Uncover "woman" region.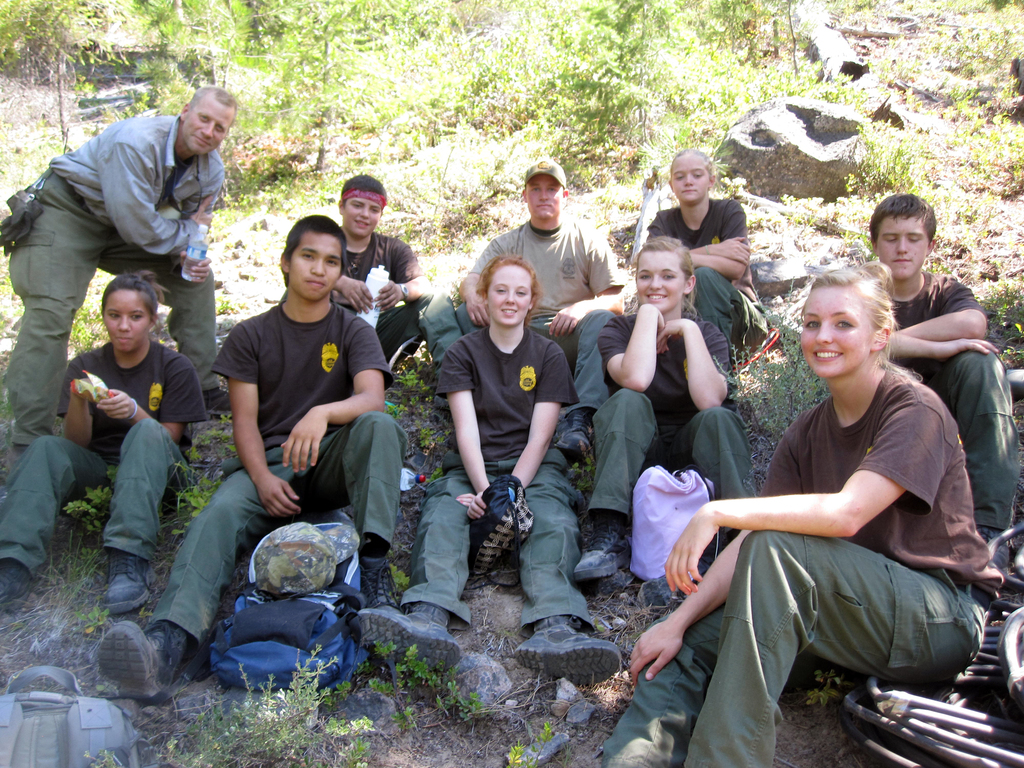
Uncovered: <box>0,270,207,617</box>.
